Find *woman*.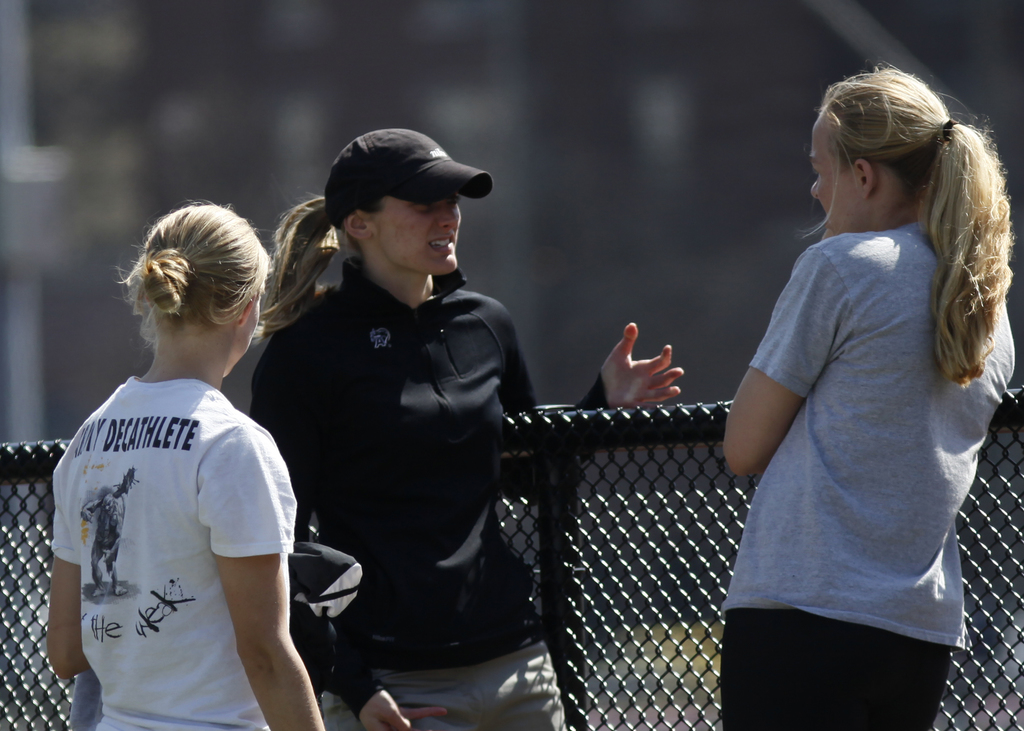
detection(44, 196, 328, 730).
